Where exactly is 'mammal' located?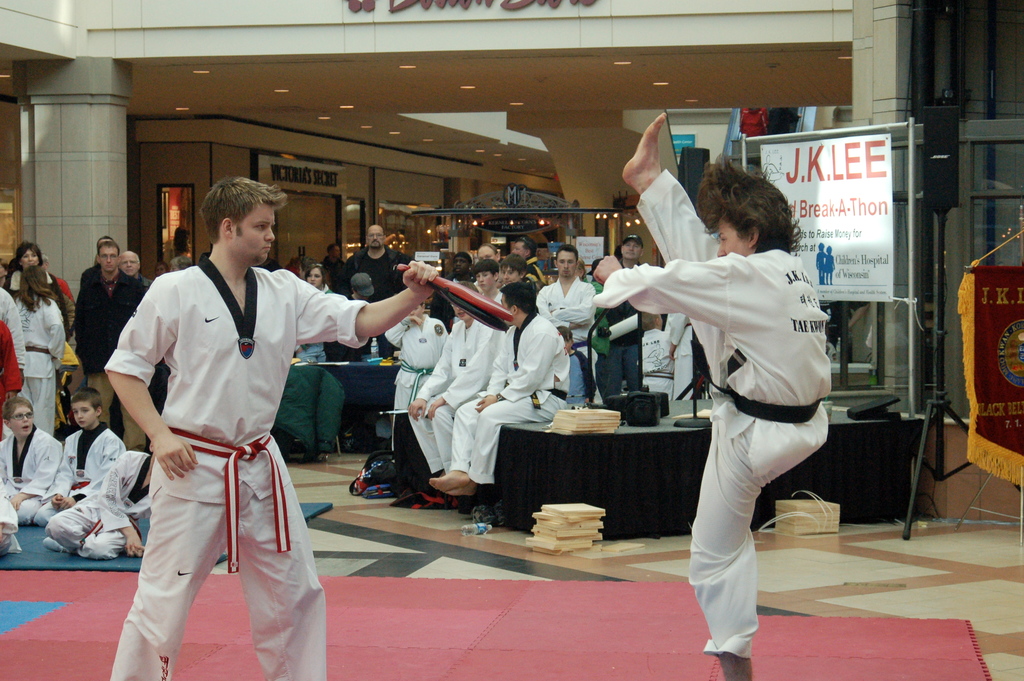
Its bounding box is 450 249 471 283.
